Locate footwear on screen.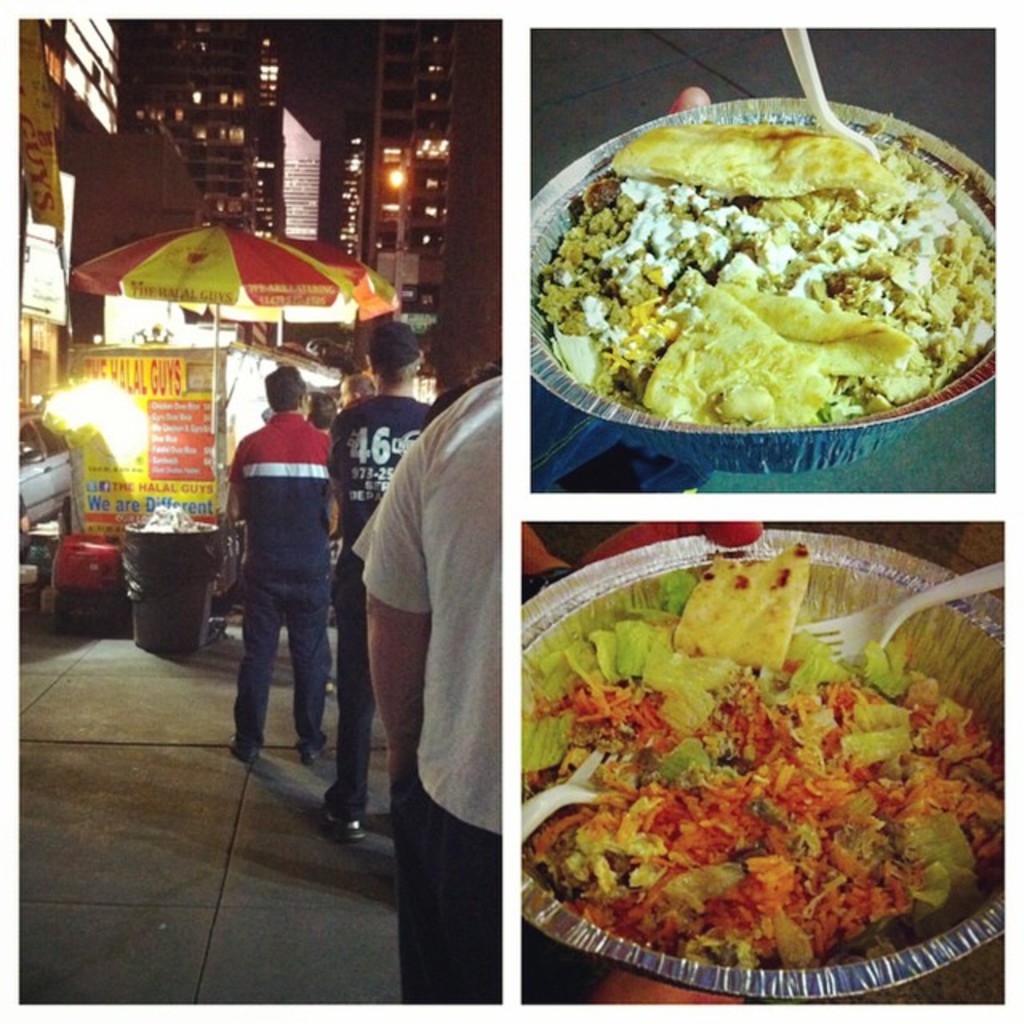
On screen at [left=227, top=738, right=262, bottom=762].
